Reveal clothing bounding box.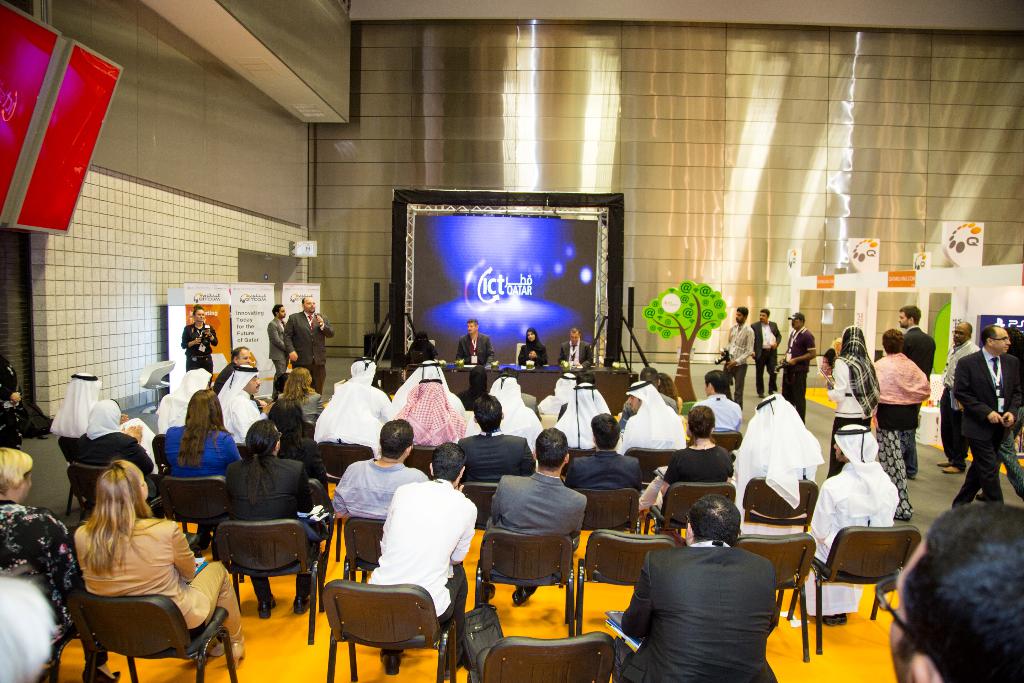
Revealed: <bbox>902, 327, 940, 373</bbox>.
